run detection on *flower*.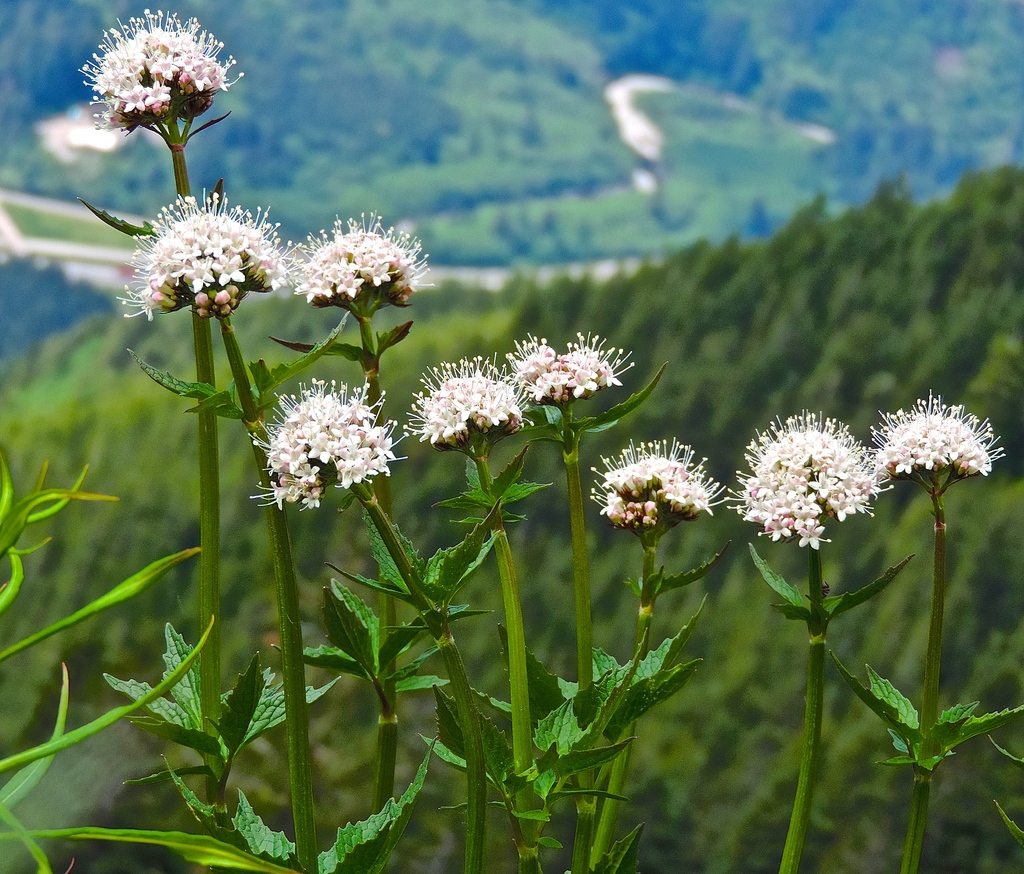
Result: 251:352:395:501.
